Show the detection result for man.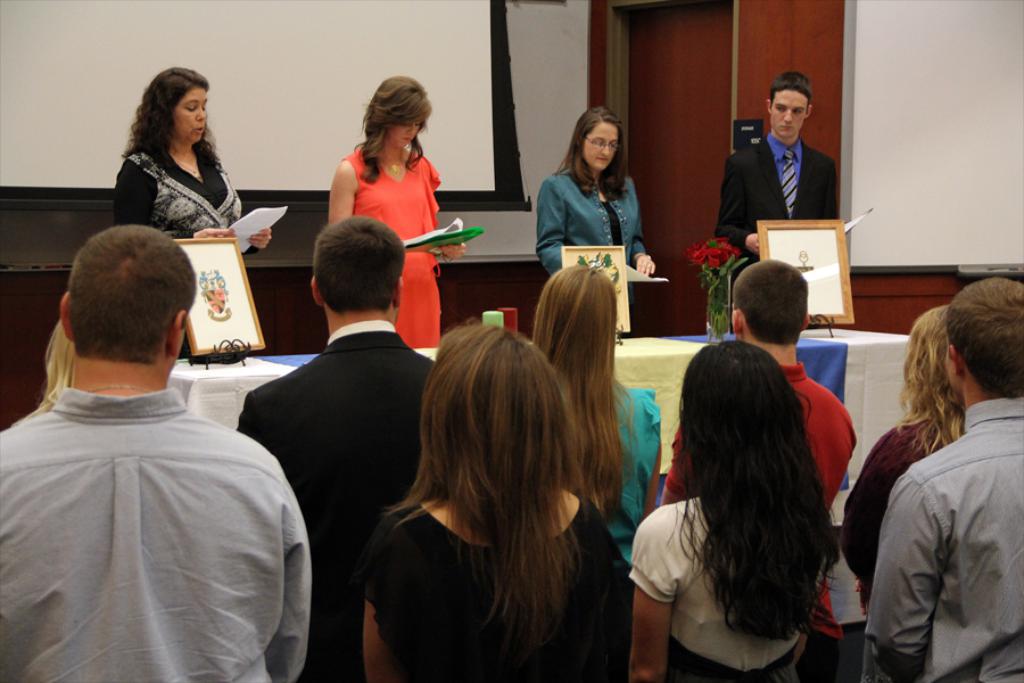
x1=712, y1=65, x2=845, y2=265.
